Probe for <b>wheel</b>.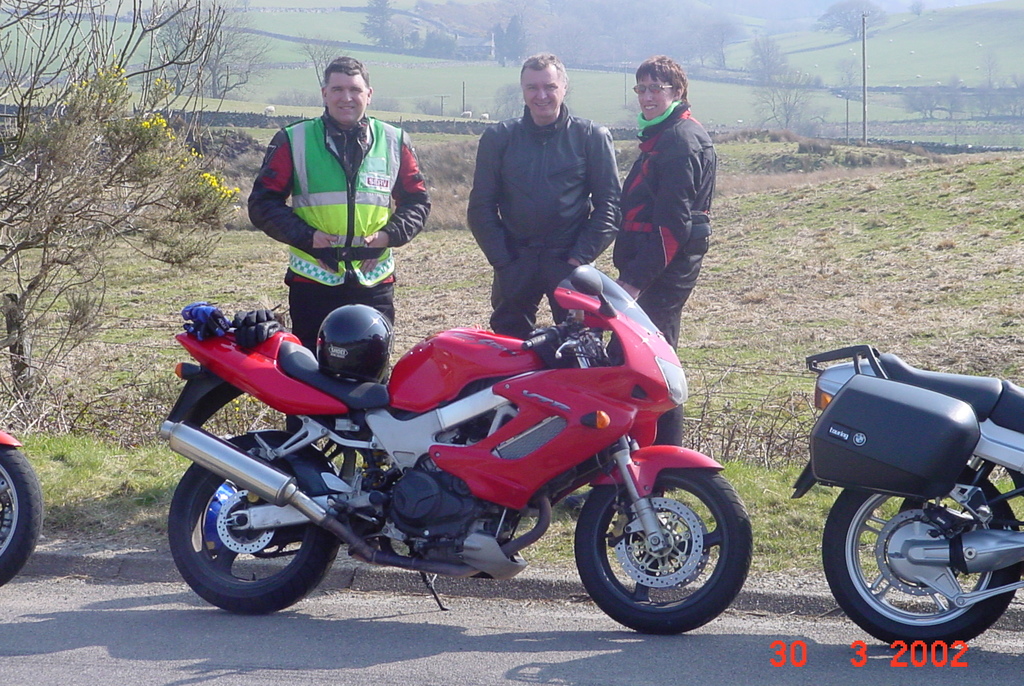
Probe result: bbox=(579, 452, 742, 624).
